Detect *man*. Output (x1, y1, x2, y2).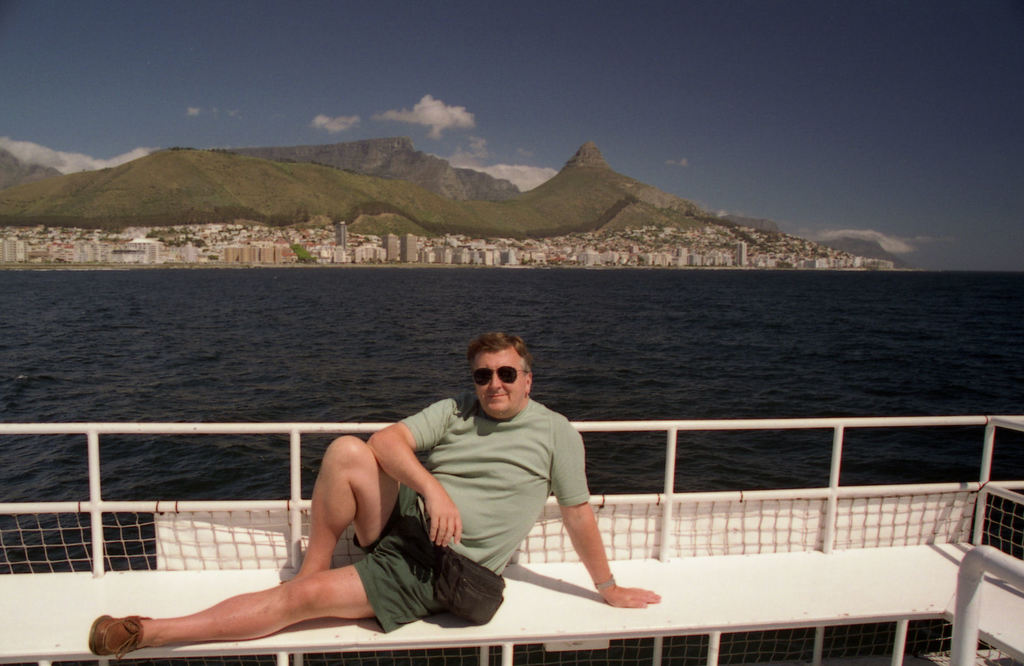
(88, 335, 661, 665).
